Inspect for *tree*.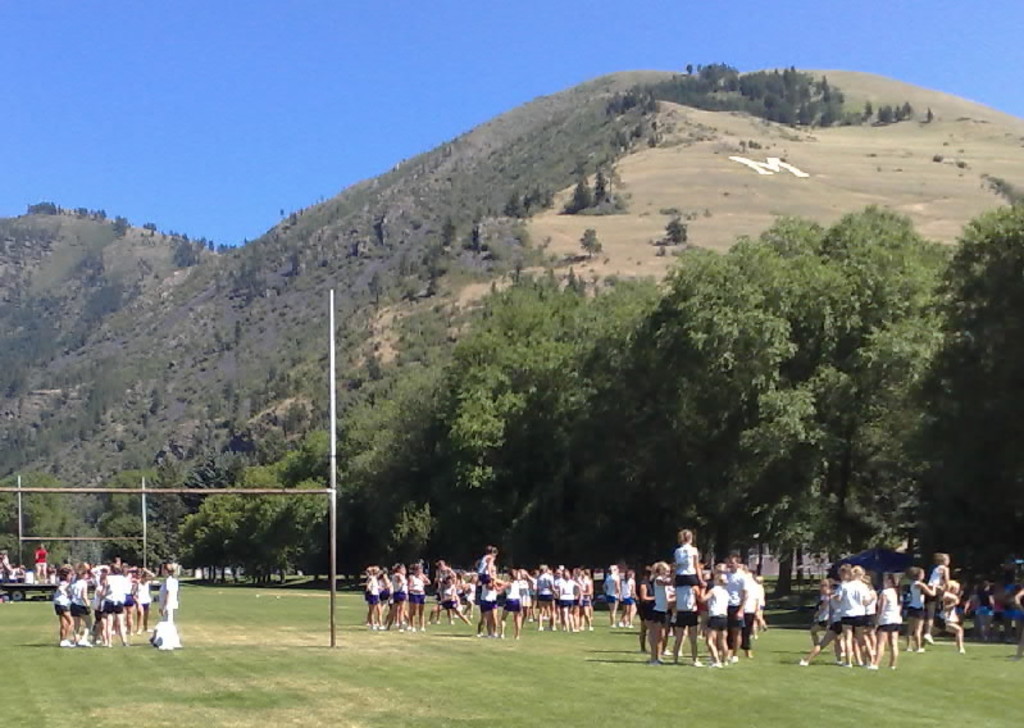
Inspection: detection(333, 473, 446, 590).
